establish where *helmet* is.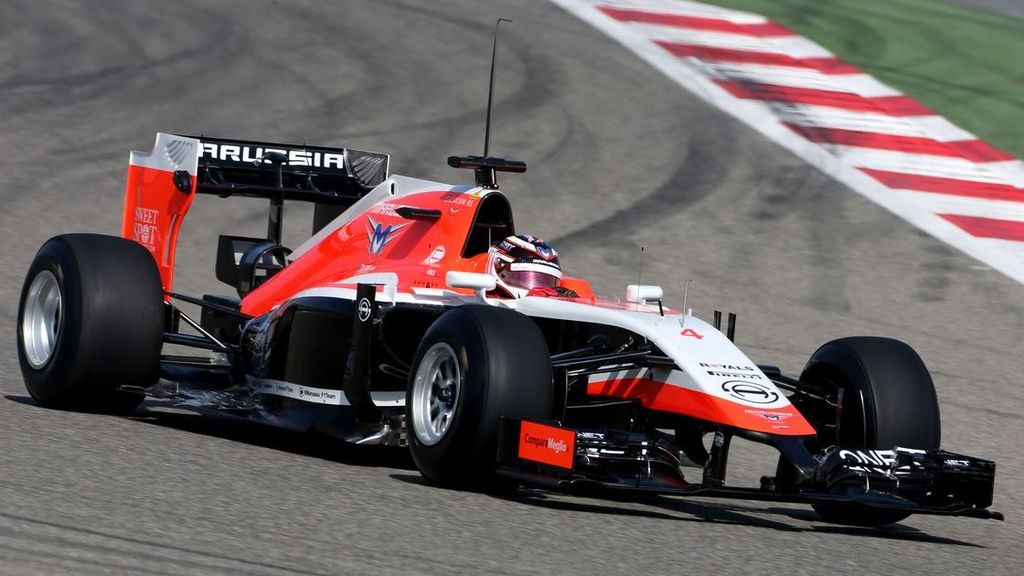
Established at (485,234,560,300).
